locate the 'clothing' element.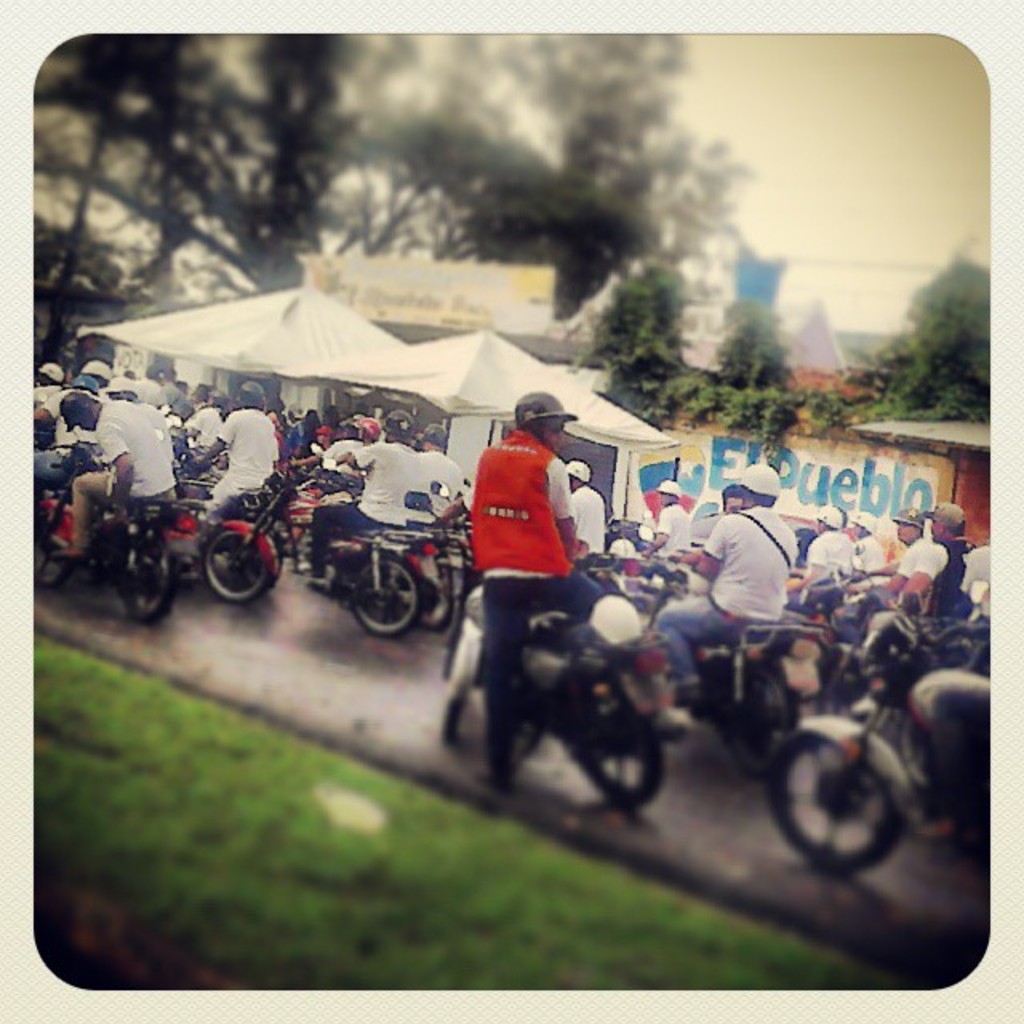
Element bbox: 200, 397, 277, 520.
